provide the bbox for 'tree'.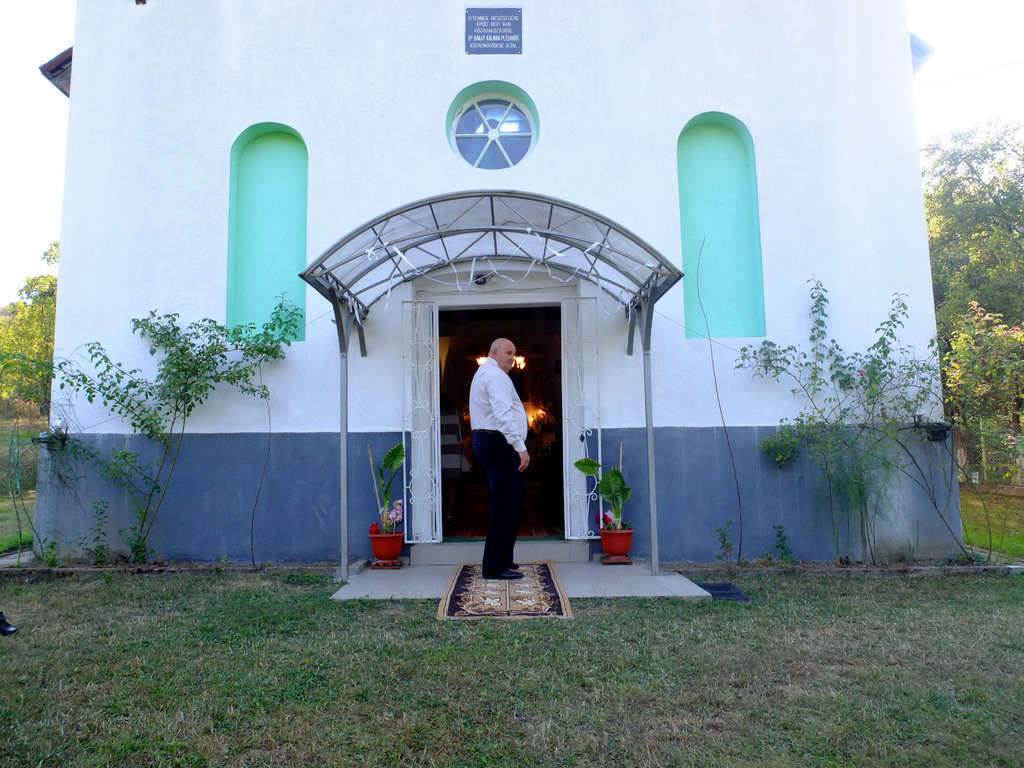
<region>726, 271, 942, 569</region>.
